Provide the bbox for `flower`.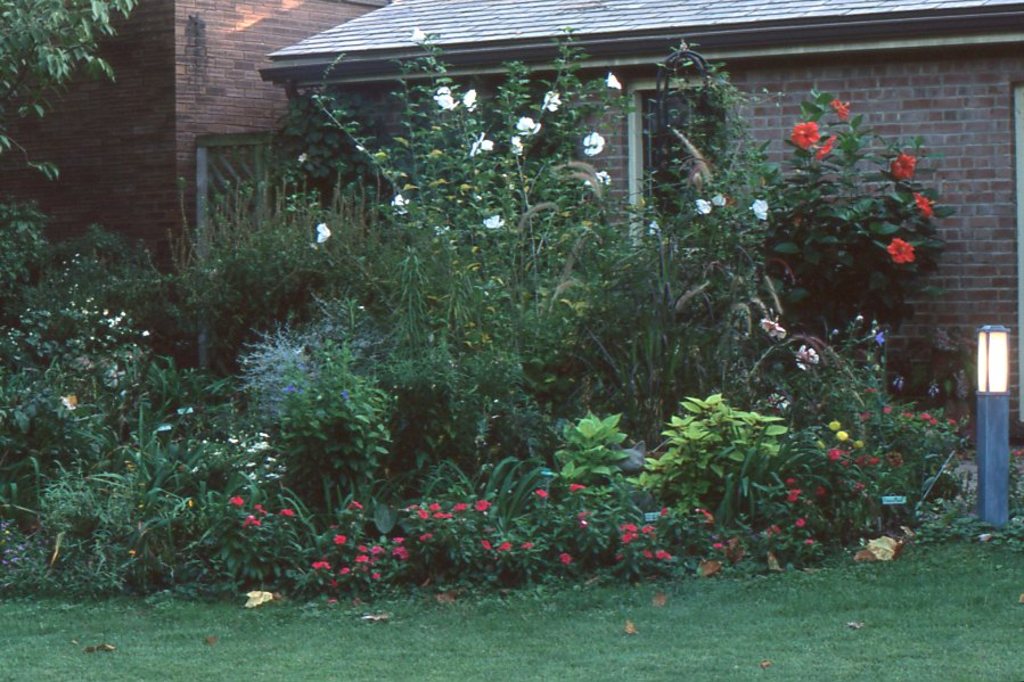
region(464, 89, 477, 112).
